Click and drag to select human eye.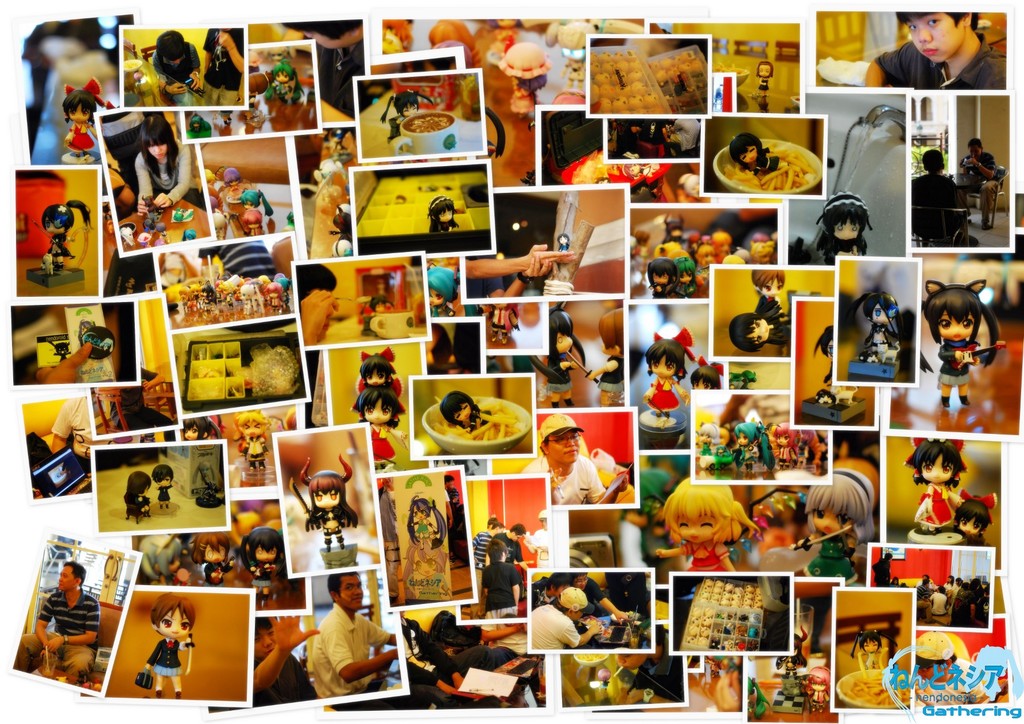
Selection: BBox(161, 619, 173, 631).
